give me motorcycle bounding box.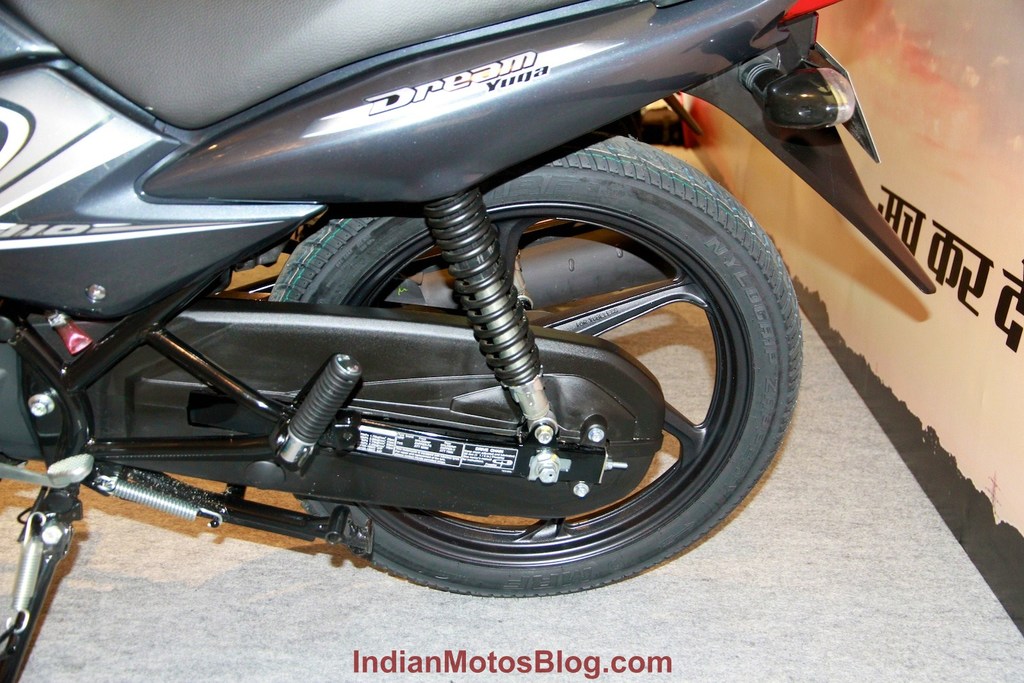
rect(0, 0, 883, 644).
